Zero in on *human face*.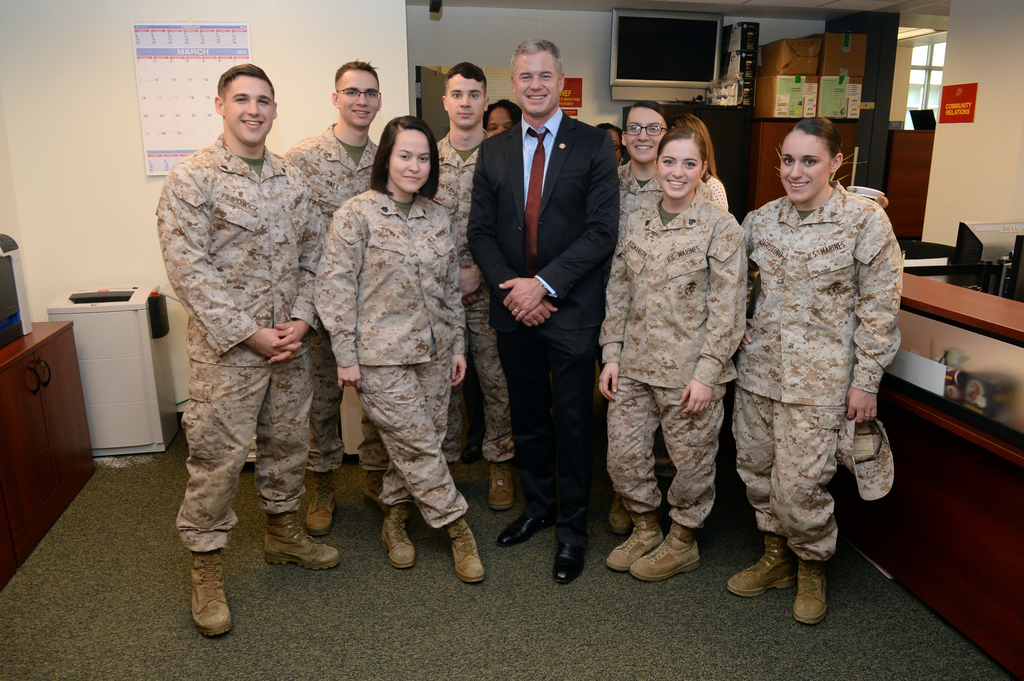
Zeroed in: (x1=445, y1=76, x2=490, y2=131).
